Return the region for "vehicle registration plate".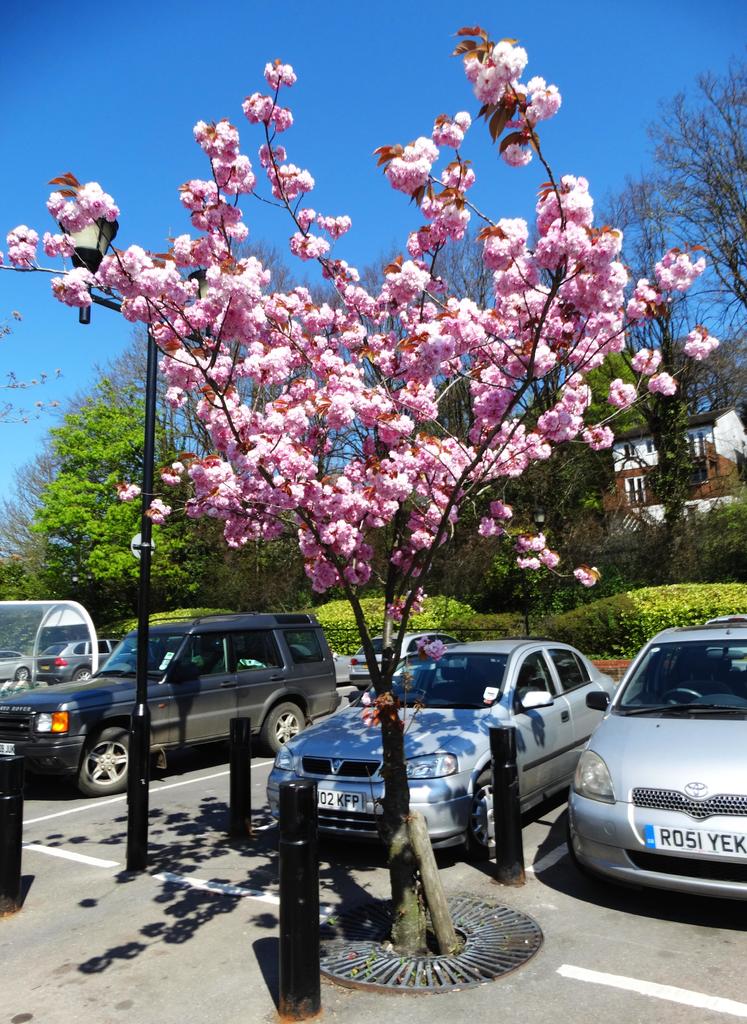
[x1=644, y1=833, x2=746, y2=854].
